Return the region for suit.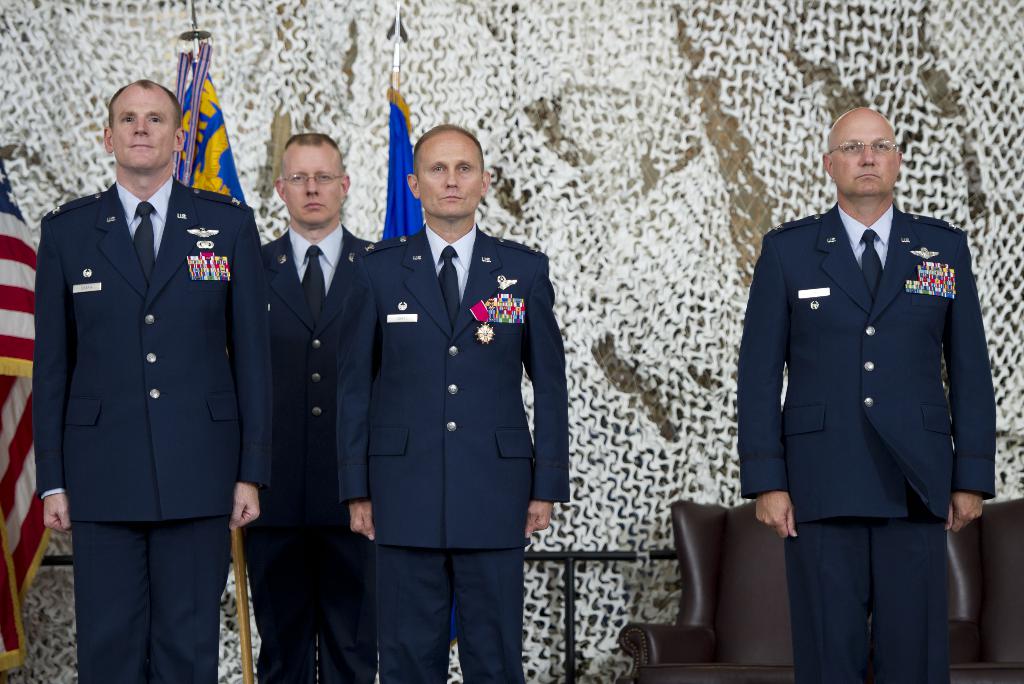
pyautogui.locateOnScreen(755, 94, 1002, 683).
